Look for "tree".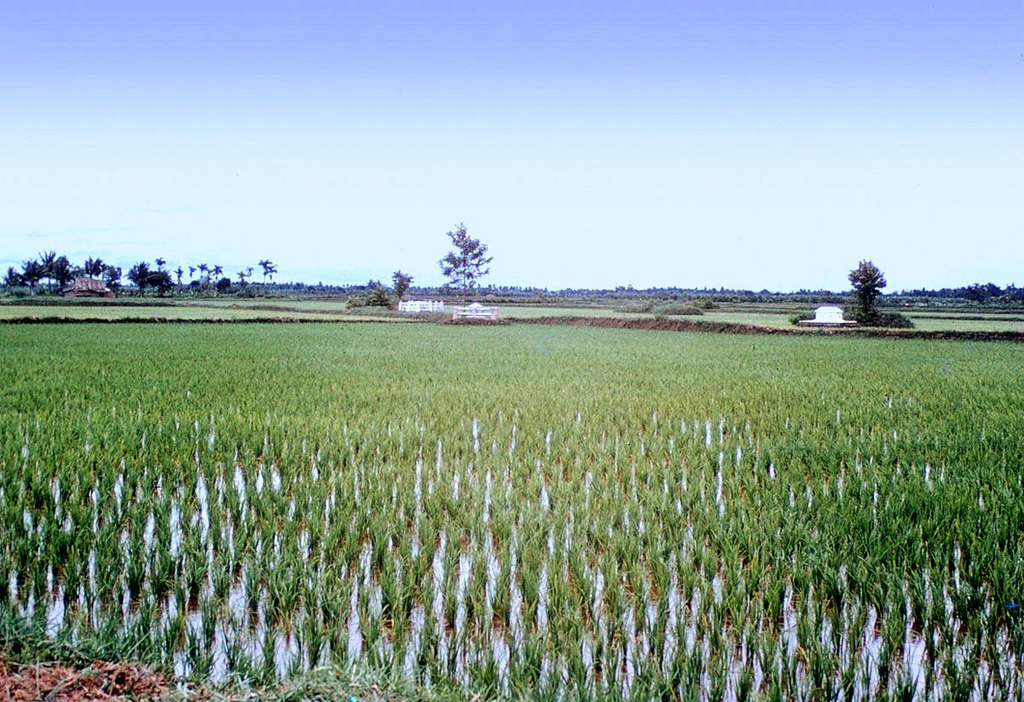
Found: <bbox>438, 219, 492, 298</bbox>.
